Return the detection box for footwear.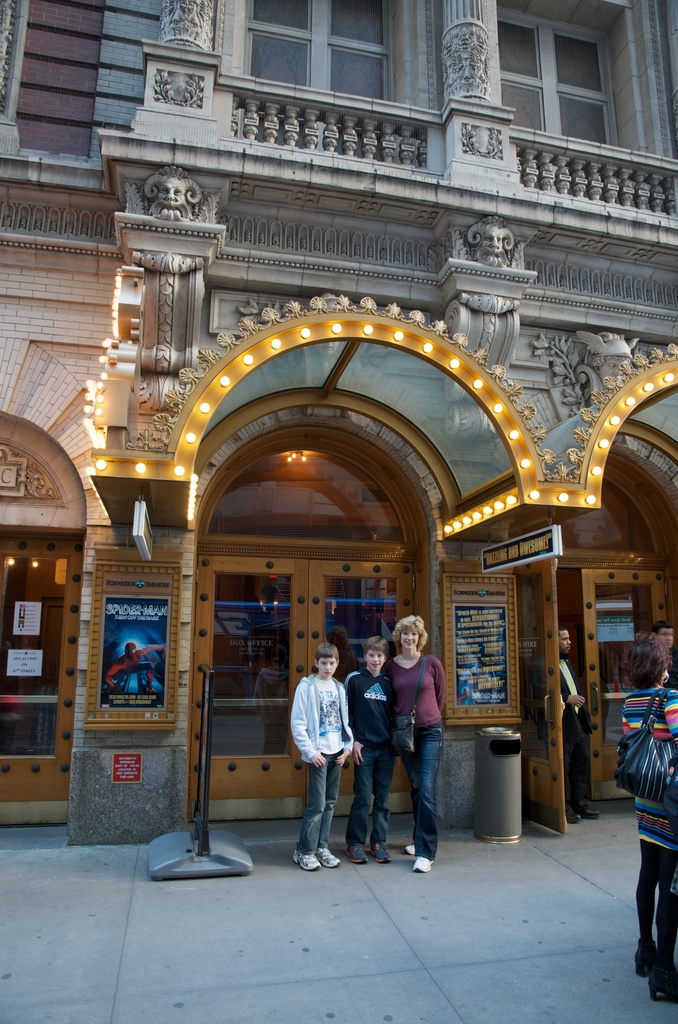
[637,939,653,977].
